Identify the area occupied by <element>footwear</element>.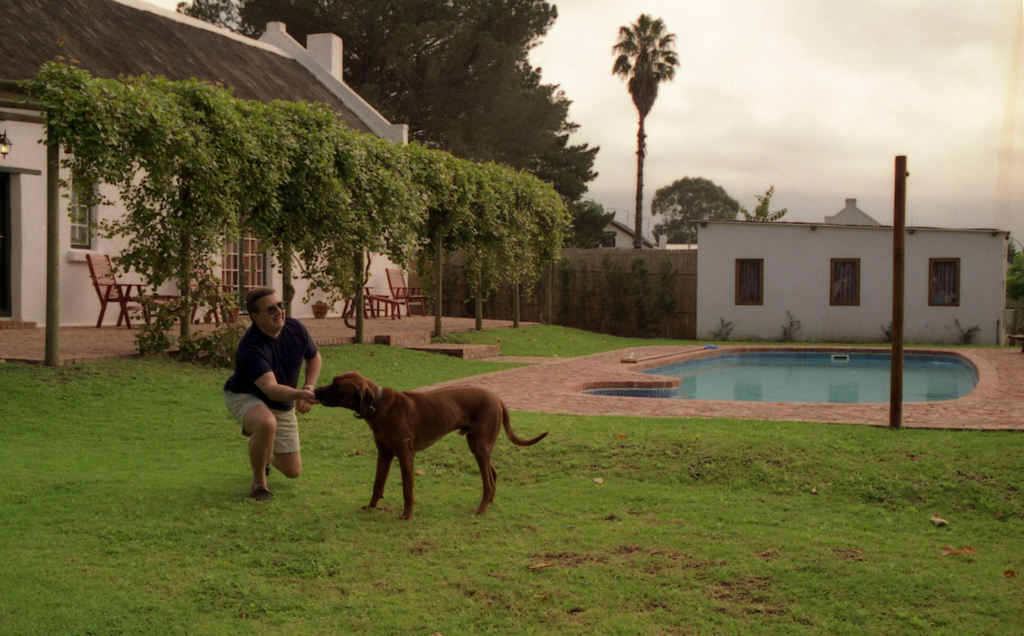
Area: select_region(250, 481, 271, 501).
